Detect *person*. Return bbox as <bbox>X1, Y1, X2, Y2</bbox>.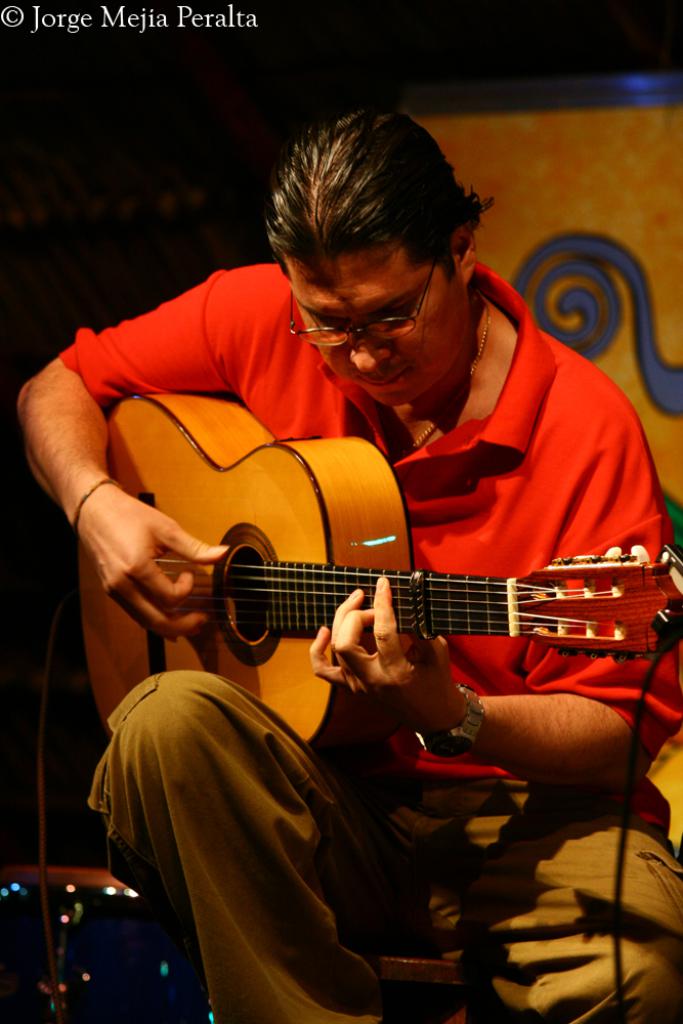
<bbox>17, 105, 682, 1023</bbox>.
